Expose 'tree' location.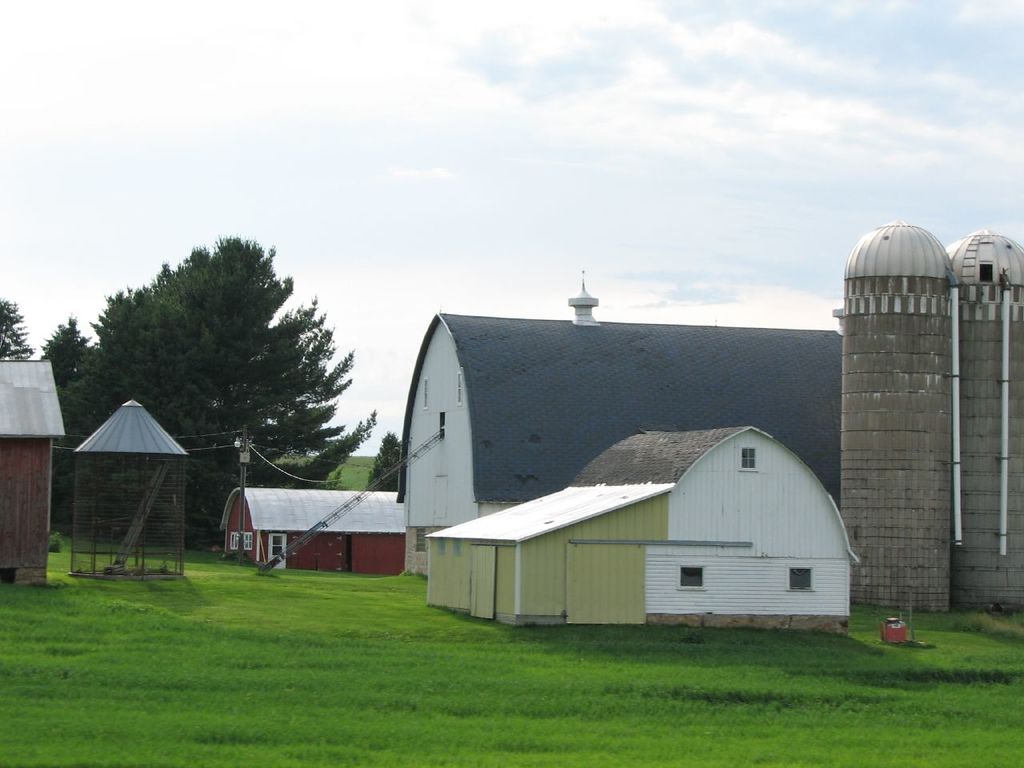
Exposed at x1=72, y1=222, x2=381, y2=508.
